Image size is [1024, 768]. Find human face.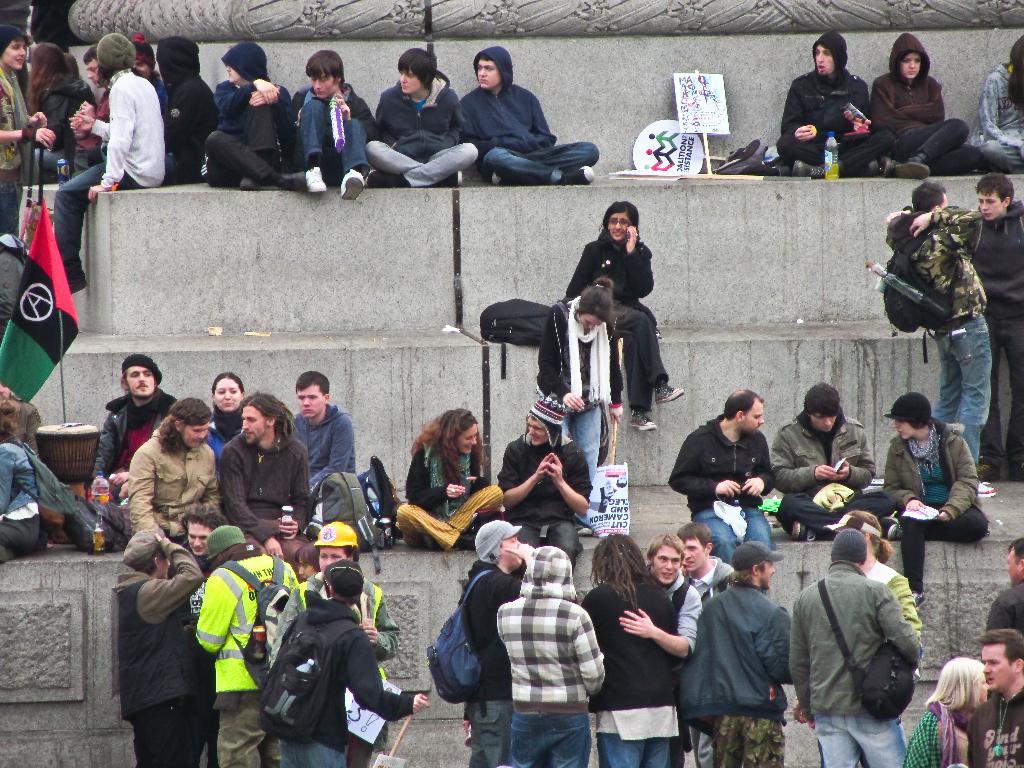
bbox(188, 527, 214, 555).
